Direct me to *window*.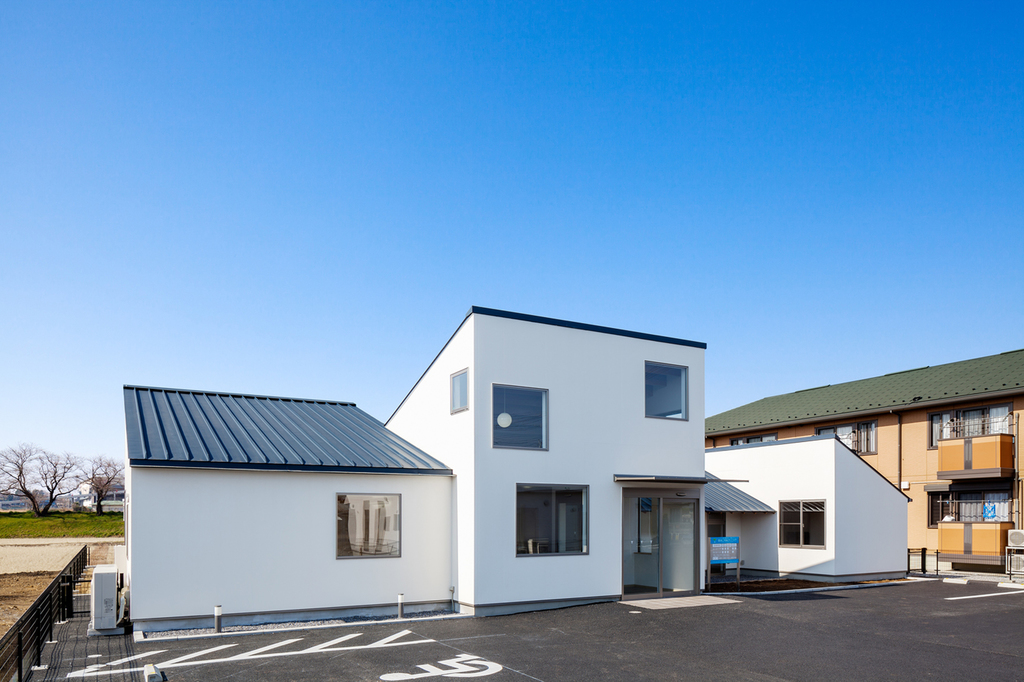
Direction: {"left": 926, "top": 493, "right": 1021, "bottom": 529}.
